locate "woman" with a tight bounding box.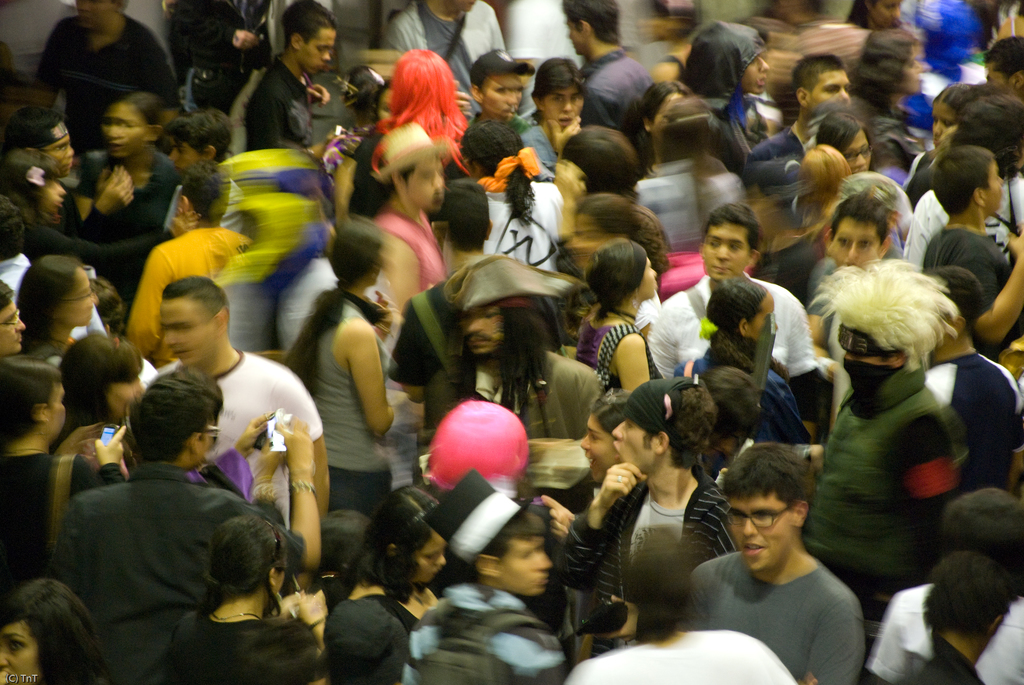
[454, 114, 575, 286].
